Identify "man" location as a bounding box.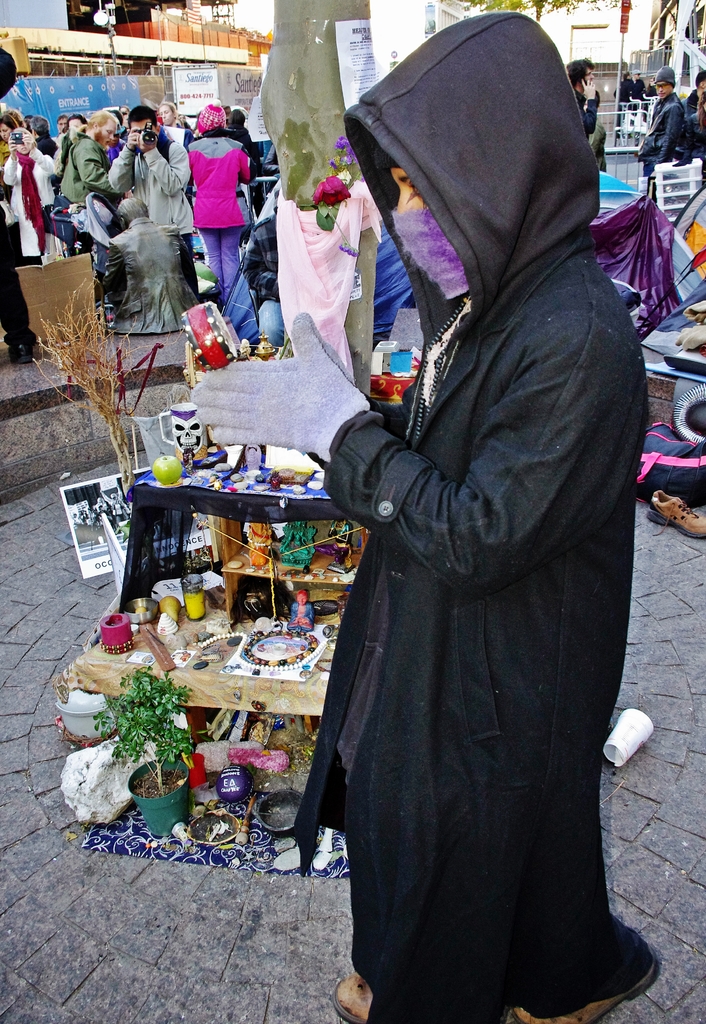
(155, 97, 193, 202).
